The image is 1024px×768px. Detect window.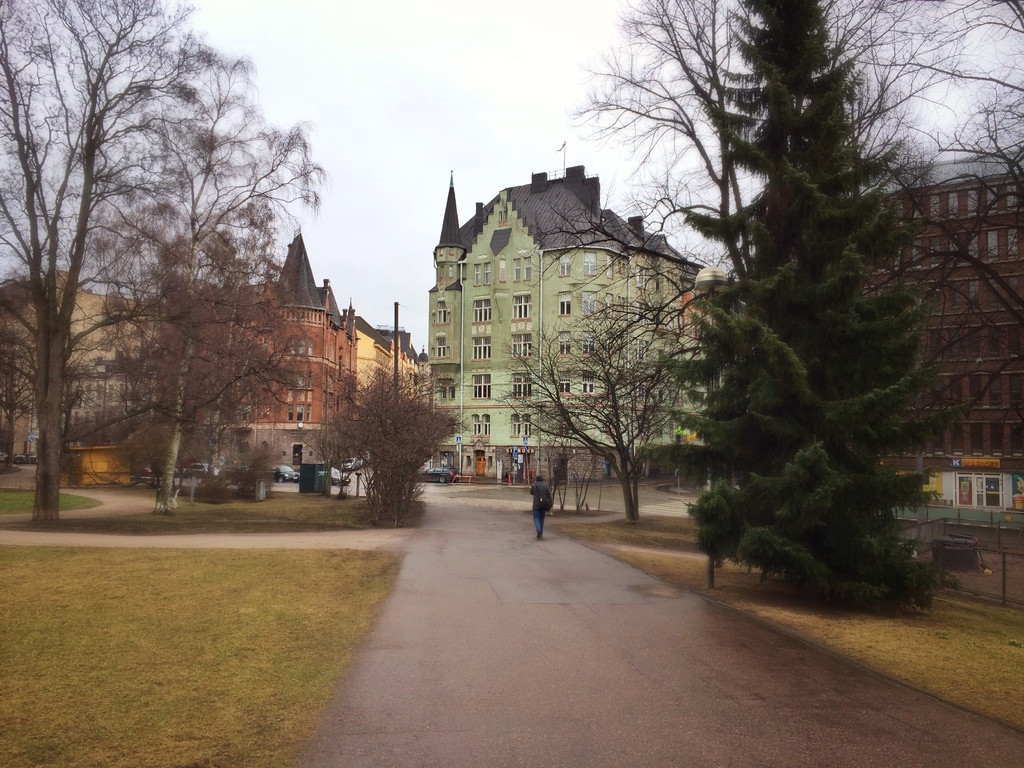
Detection: [986,332,996,353].
